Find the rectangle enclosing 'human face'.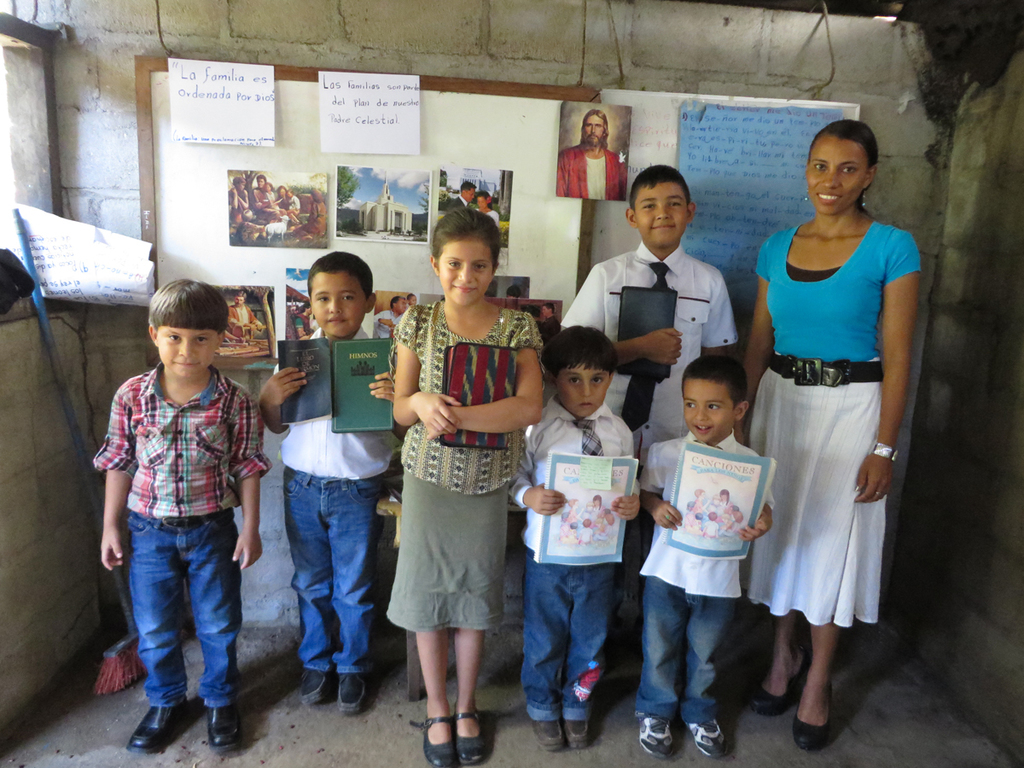
(159,323,215,371).
